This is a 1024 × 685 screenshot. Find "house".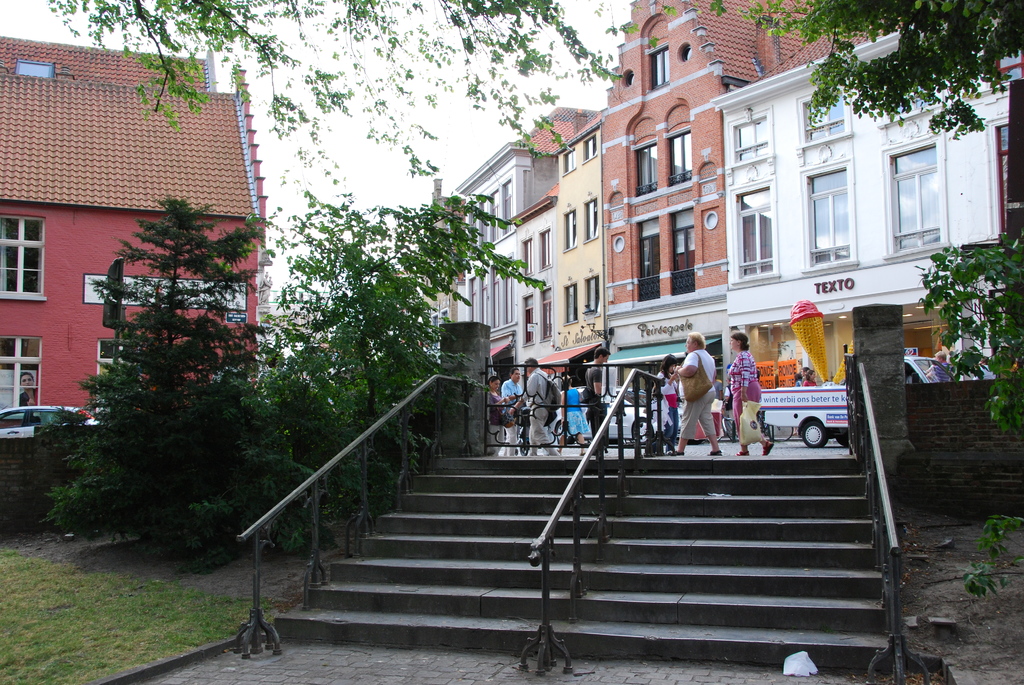
Bounding box: bbox(438, 105, 601, 397).
